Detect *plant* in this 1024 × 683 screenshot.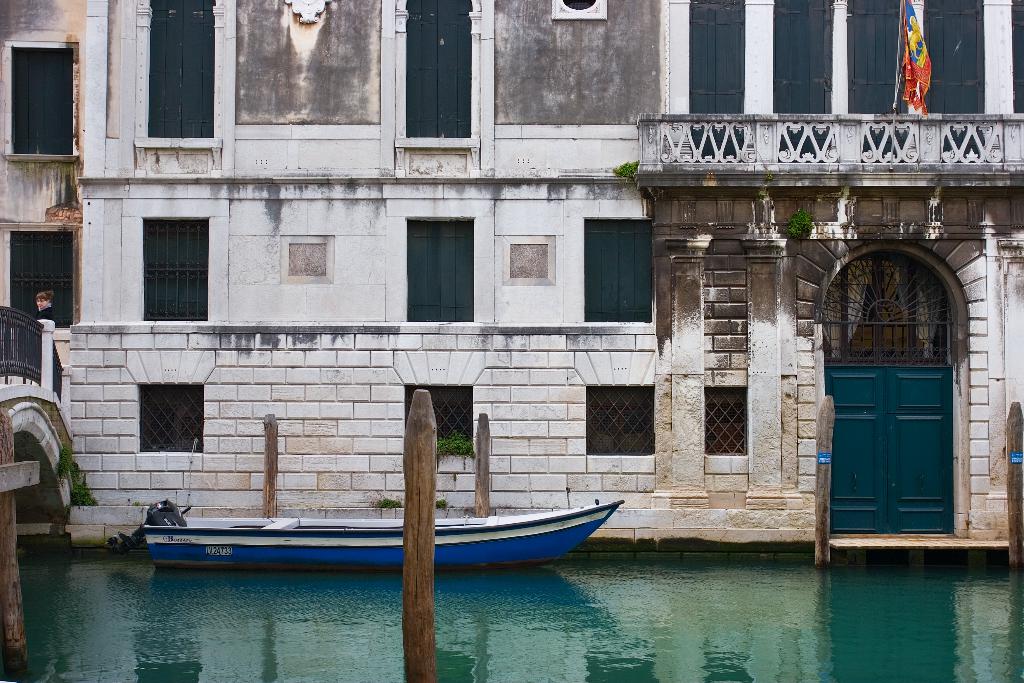
Detection: left=435, top=498, right=451, bottom=508.
